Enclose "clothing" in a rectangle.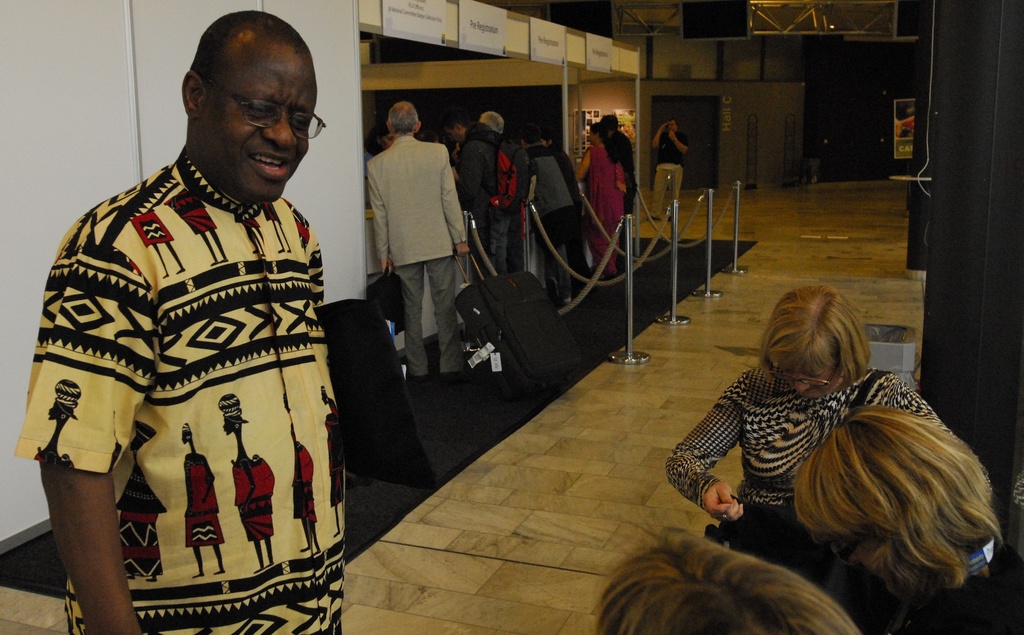
[left=521, top=144, right=593, bottom=289].
